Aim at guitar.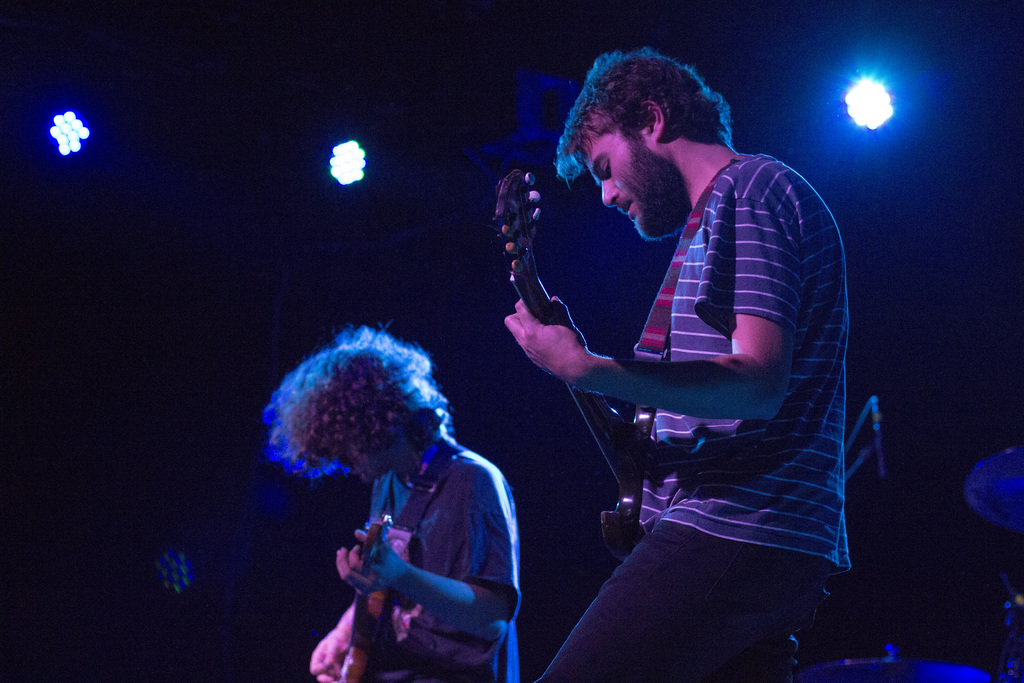
Aimed at pyautogui.locateOnScreen(335, 514, 400, 682).
